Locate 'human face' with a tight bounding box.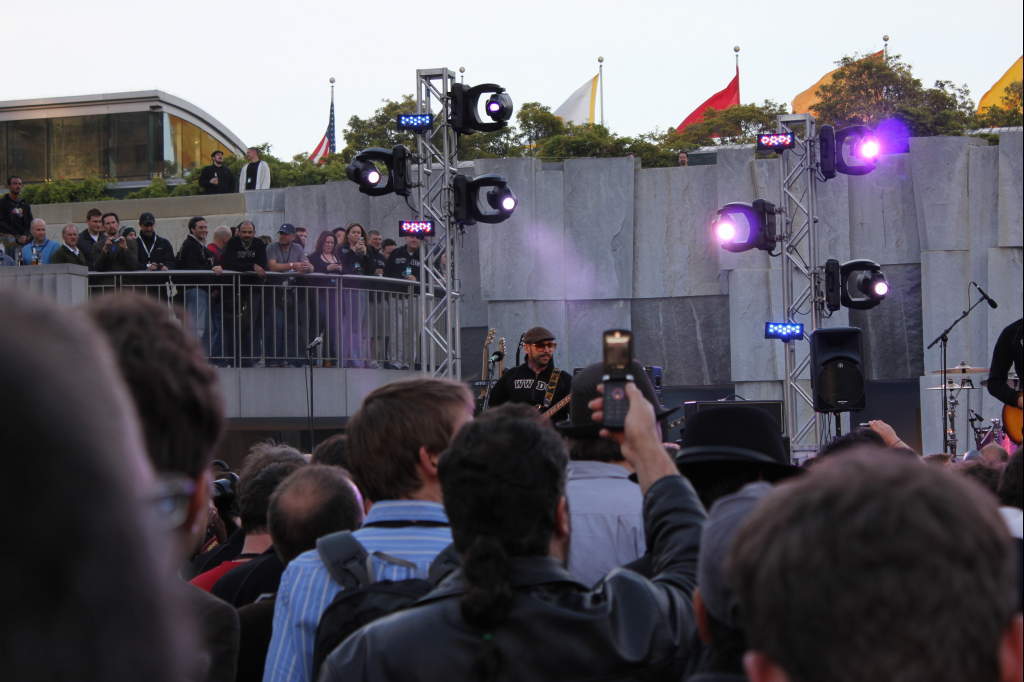
region(296, 233, 308, 243).
